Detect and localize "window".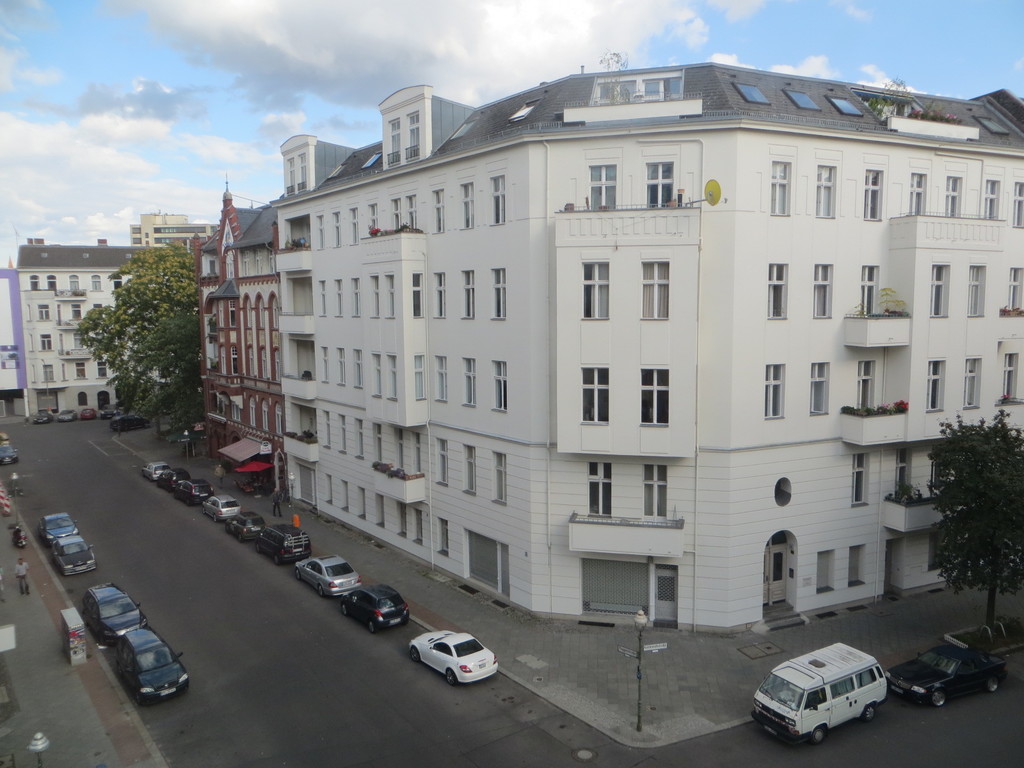
Localized at x1=896, y1=451, x2=911, y2=497.
